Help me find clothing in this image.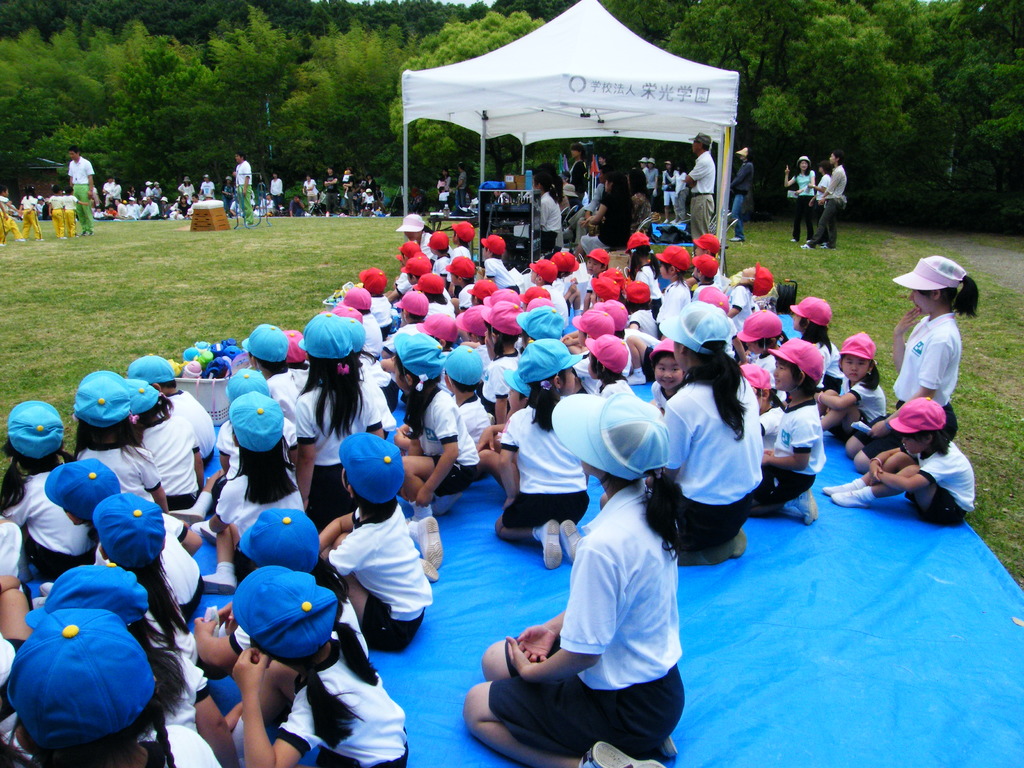
Found it: l=283, t=632, r=413, b=767.
